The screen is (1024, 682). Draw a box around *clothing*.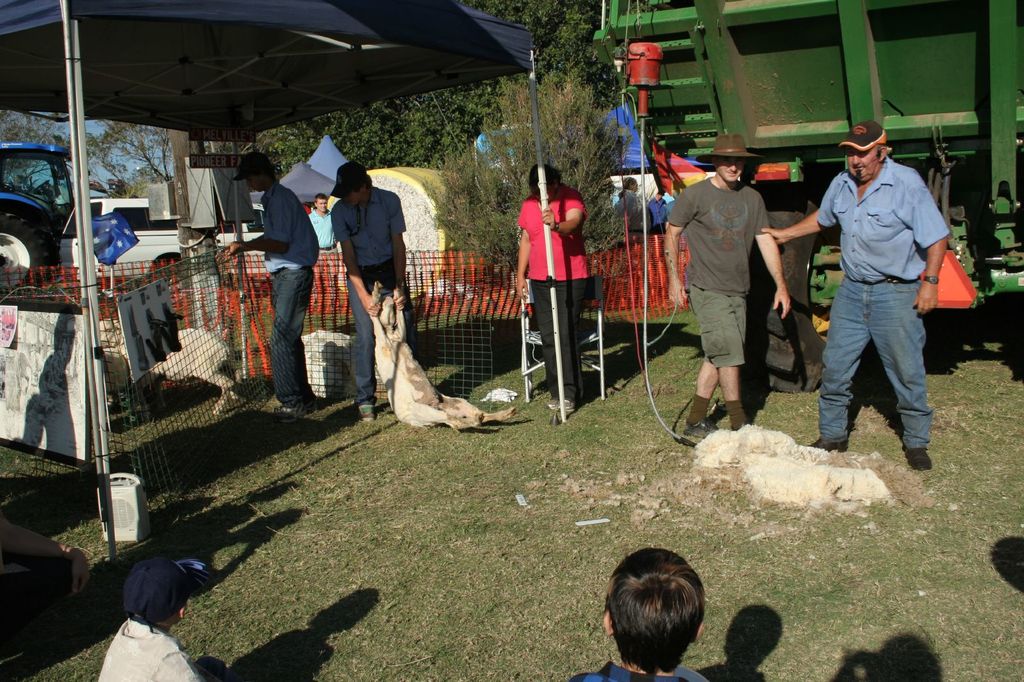
{"left": 813, "top": 109, "right": 956, "bottom": 449}.
